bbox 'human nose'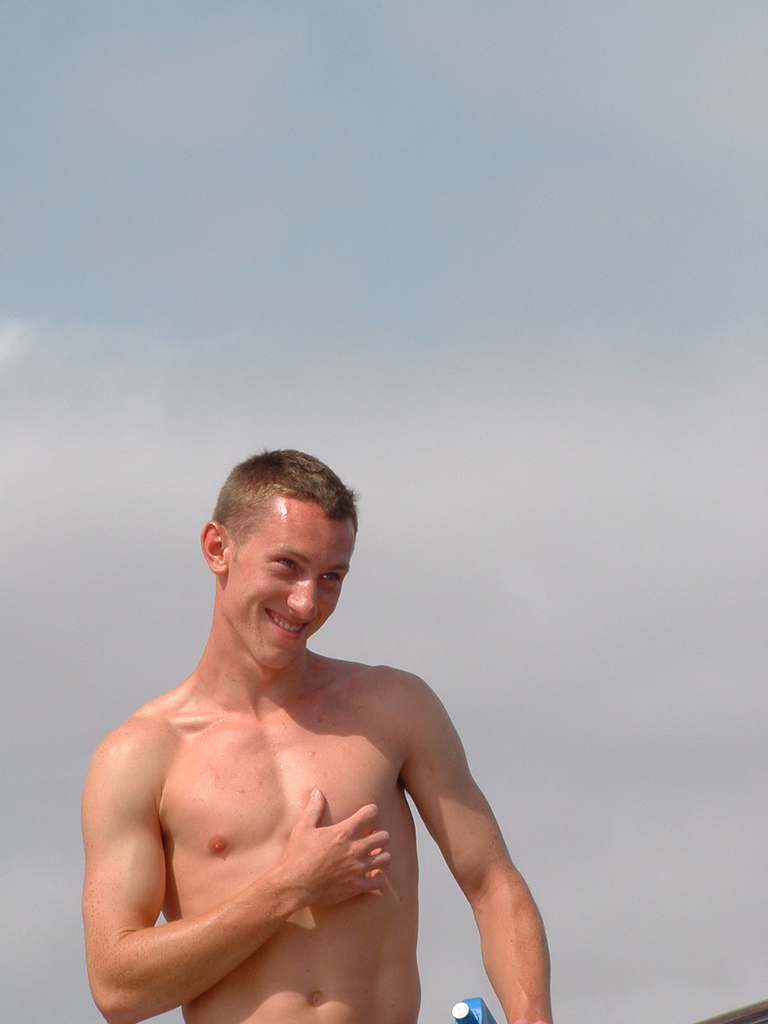
bbox=[284, 586, 322, 625]
